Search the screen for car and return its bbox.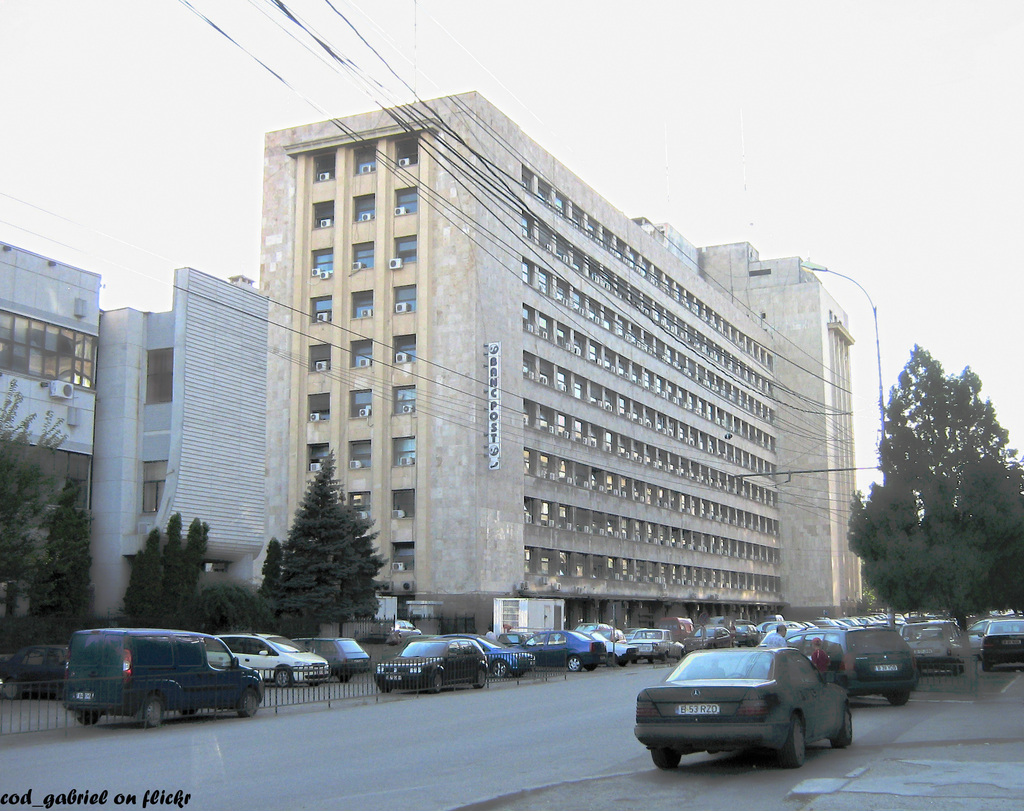
Found: rect(397, 619, 422, 638).
